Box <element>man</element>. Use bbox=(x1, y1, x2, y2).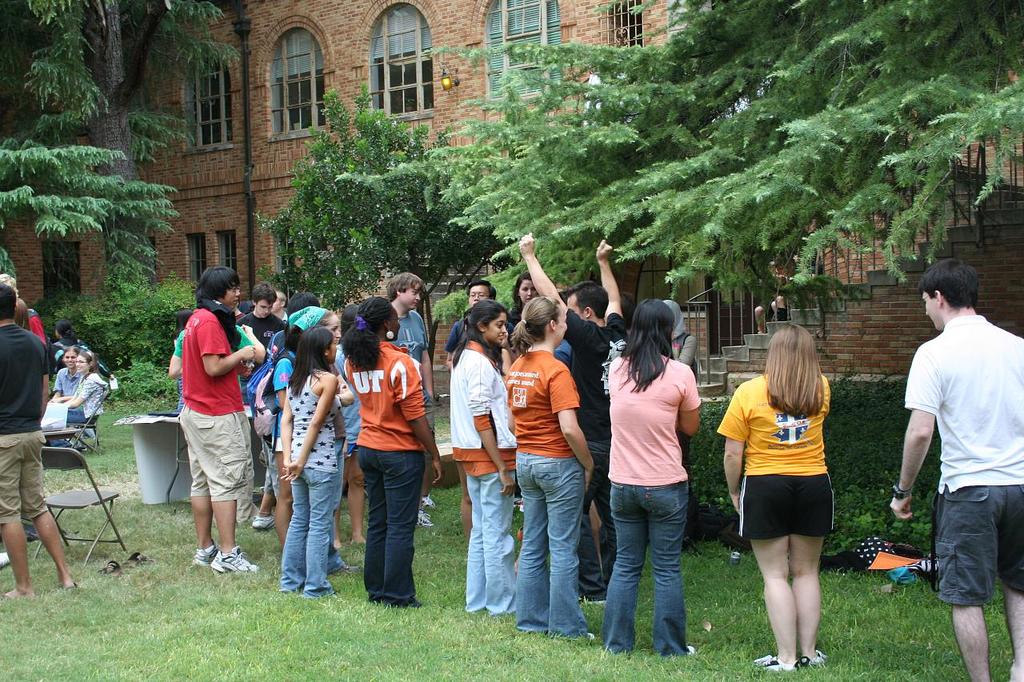
bbox=(382, 265, 451, 521).
